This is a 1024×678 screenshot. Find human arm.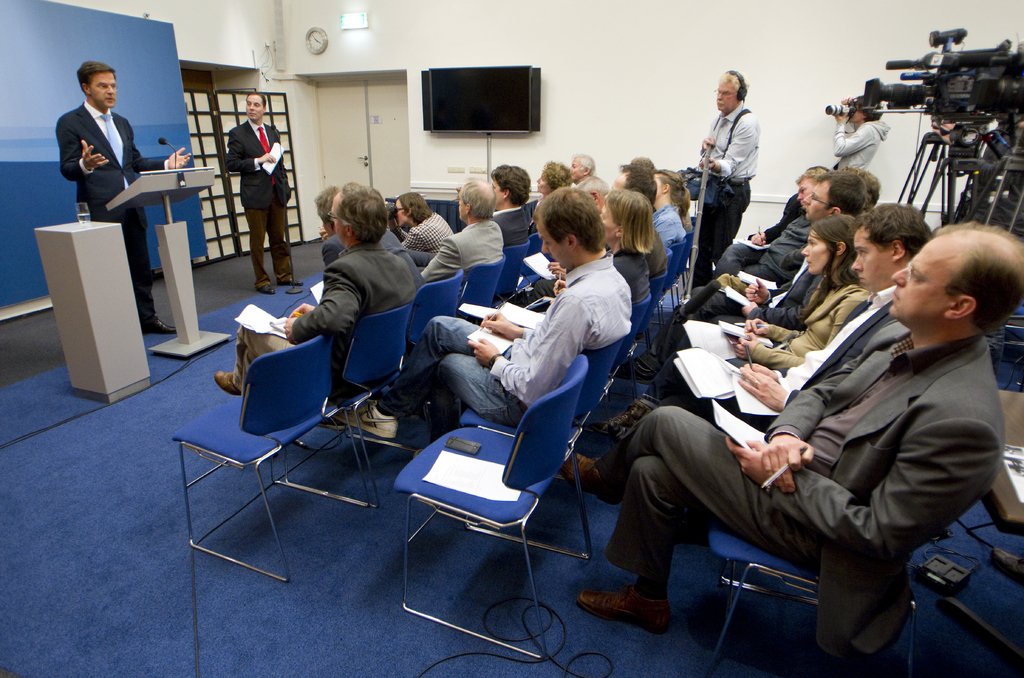
Bounding box: 286,261,365,342.
